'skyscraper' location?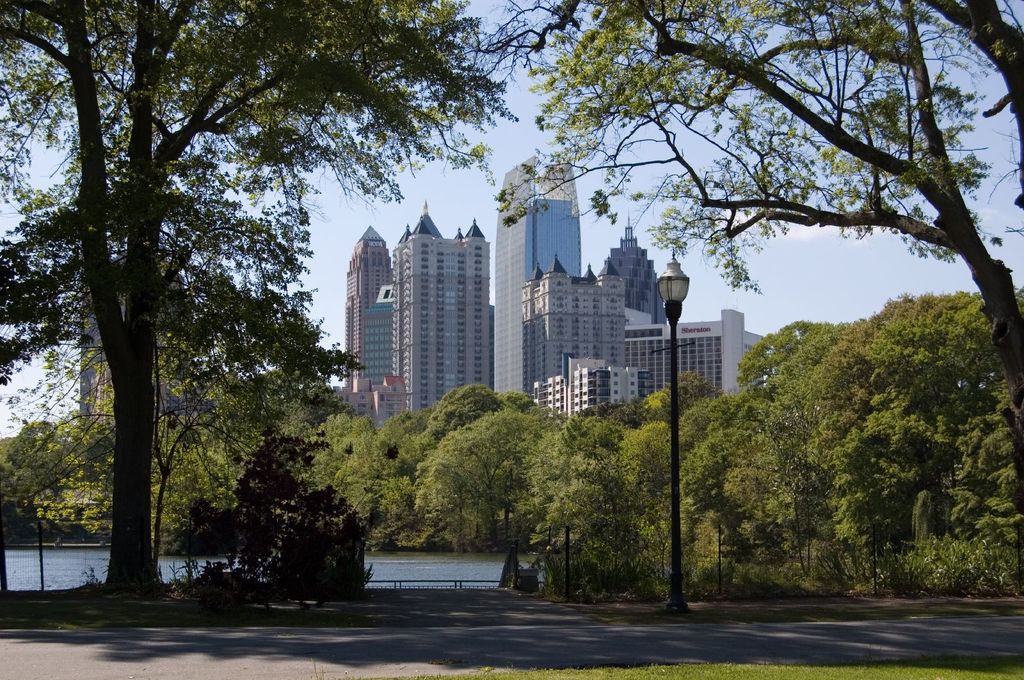
Rect(388, 197, 496, 420)
